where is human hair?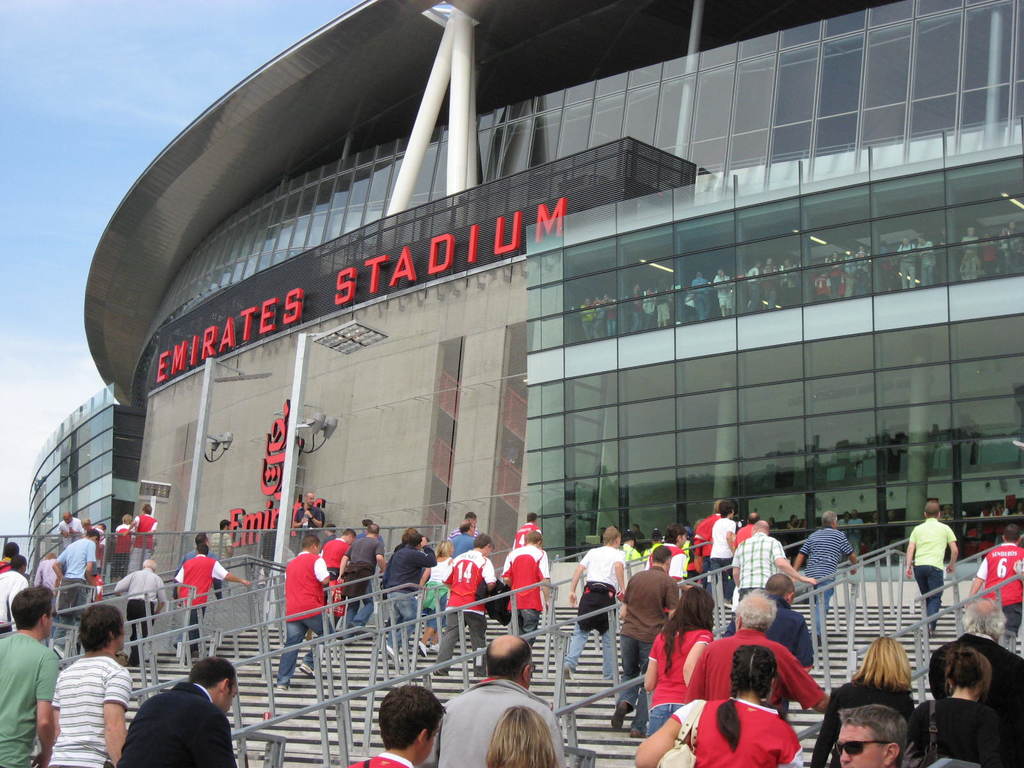
bbox(484, 707, 559, 767).
